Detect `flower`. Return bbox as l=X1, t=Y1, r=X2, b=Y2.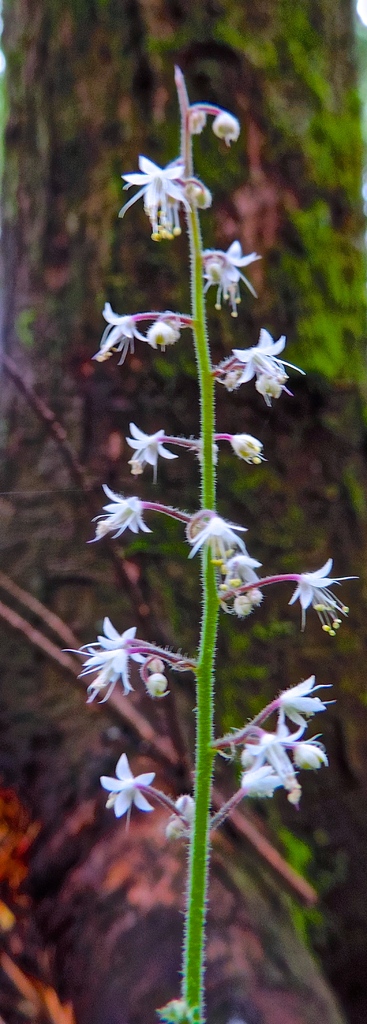
l=145, t=312, r=180, b=355.
